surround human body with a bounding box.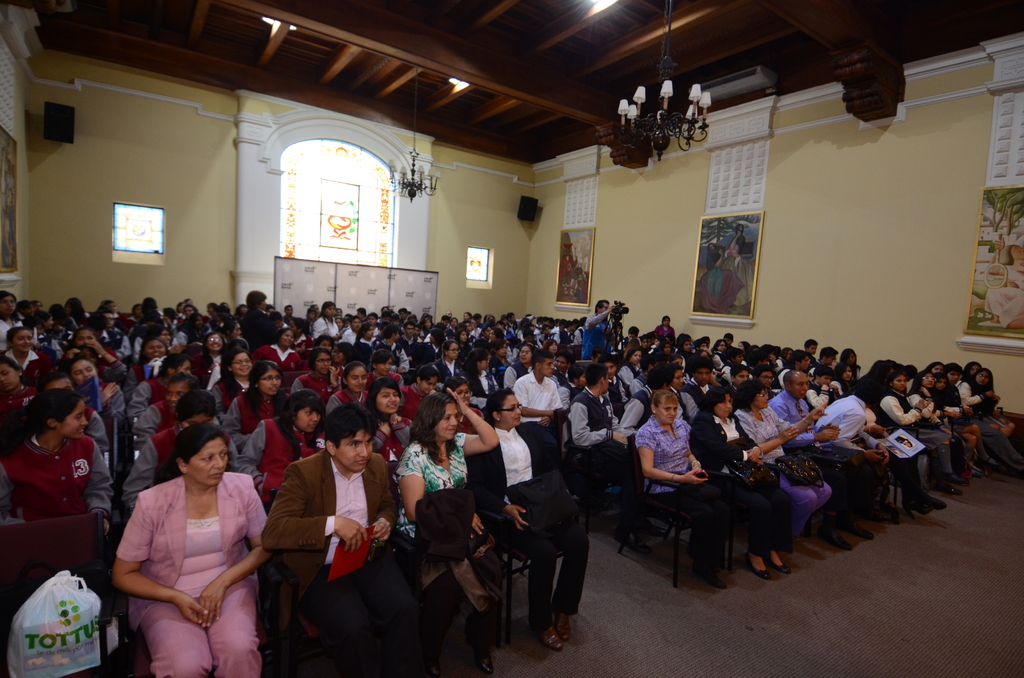
207 349 266 458.
